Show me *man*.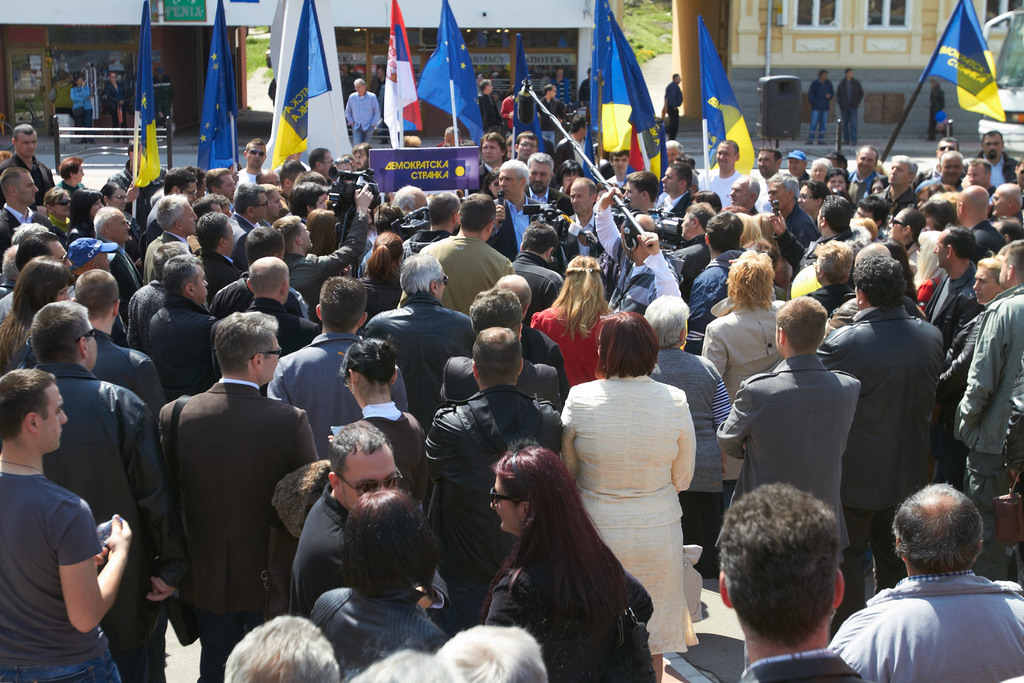
*man* is here: [x1=343, y1=76, x2=381, y2=144].
